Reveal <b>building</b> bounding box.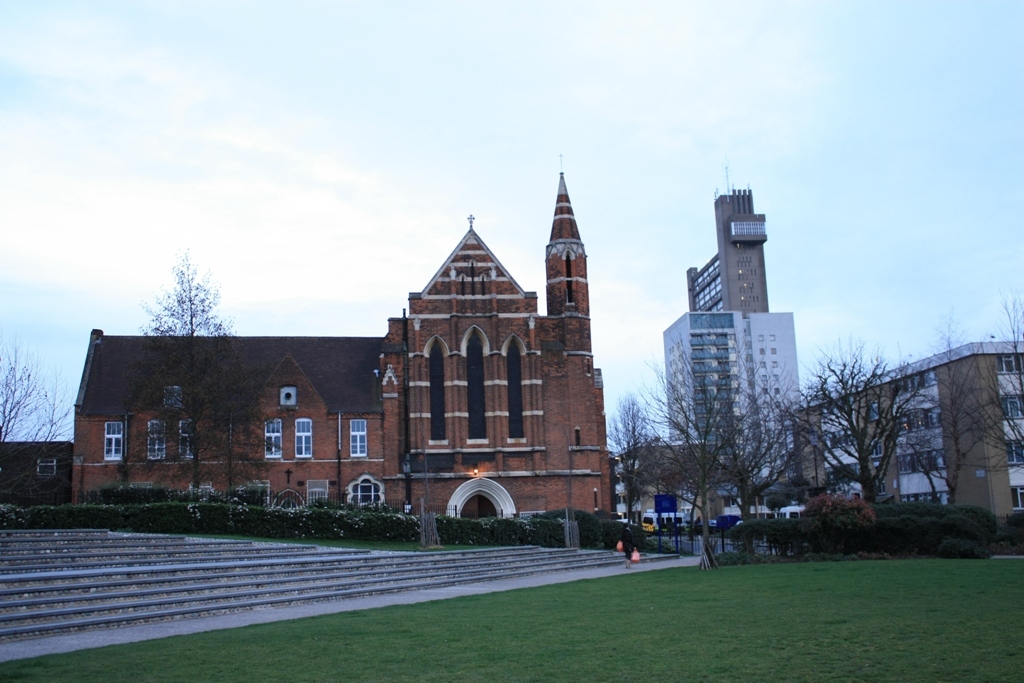
Revealed: (805, 340, 1023, 513).
